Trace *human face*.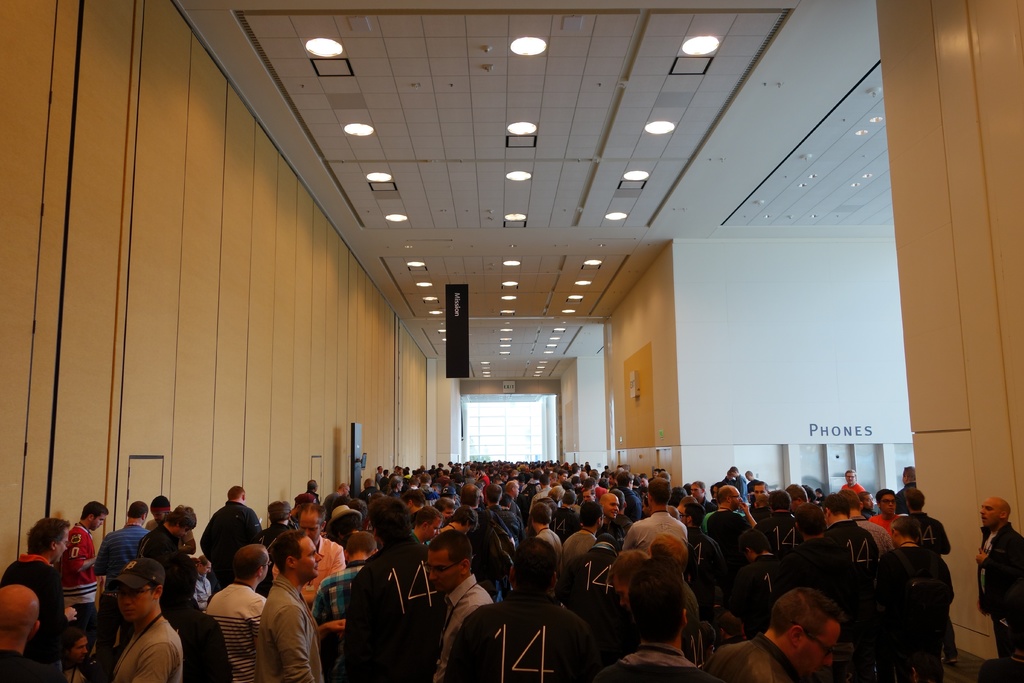
Traced to region(878, 491, 894, 514).
